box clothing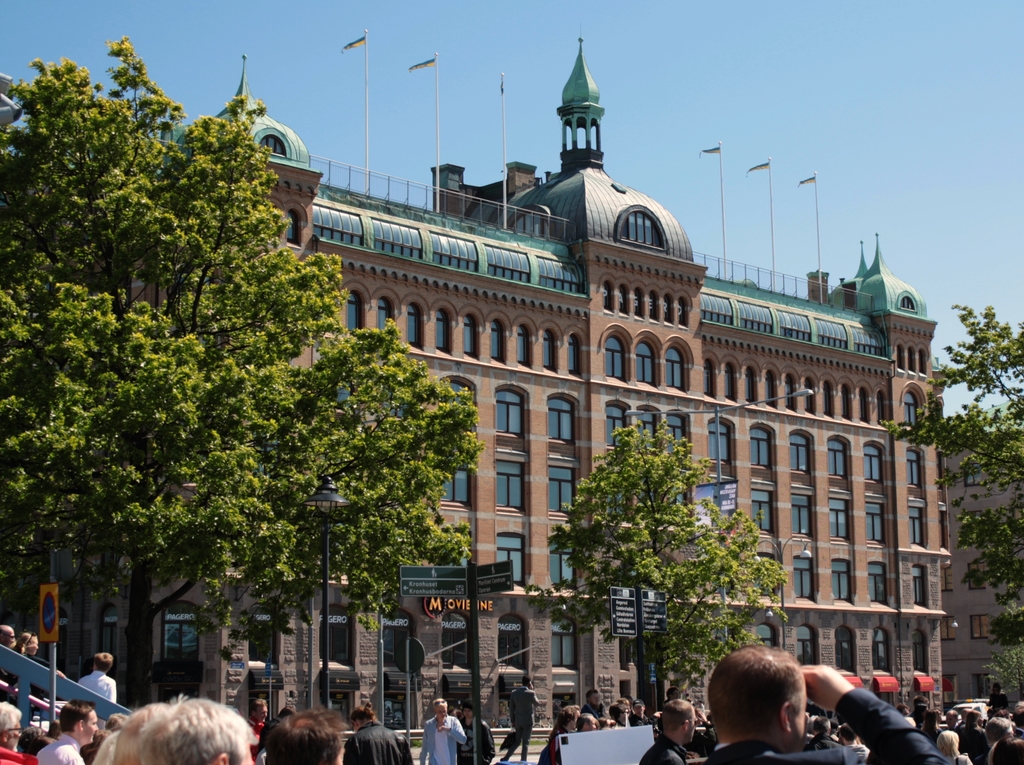
{"x1": 504, "y1": 686, "x2": 536, "y2": 759}
